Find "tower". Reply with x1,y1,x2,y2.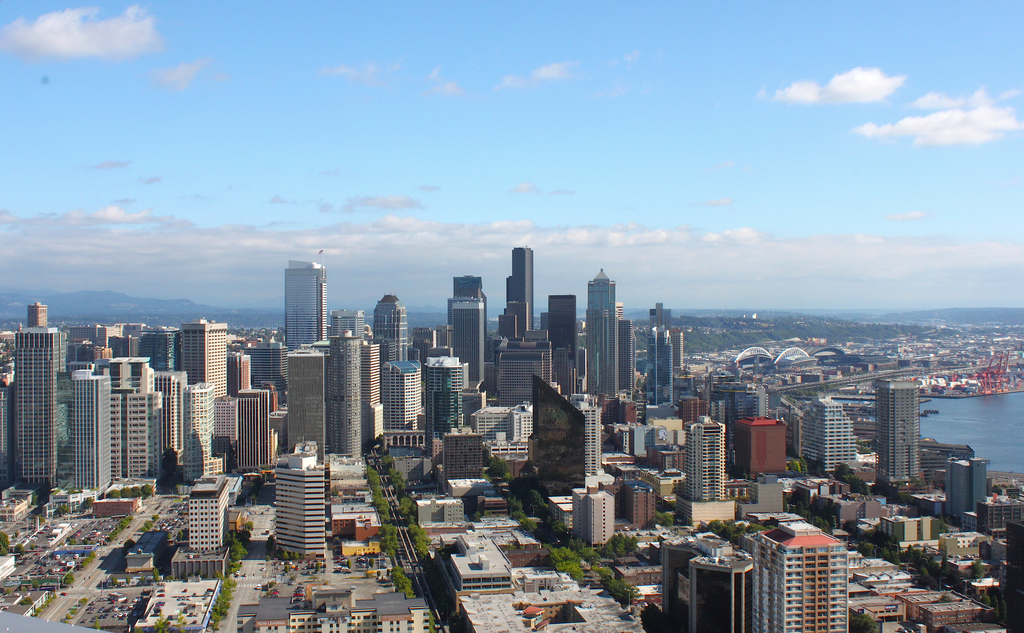
177,385,213,464.
